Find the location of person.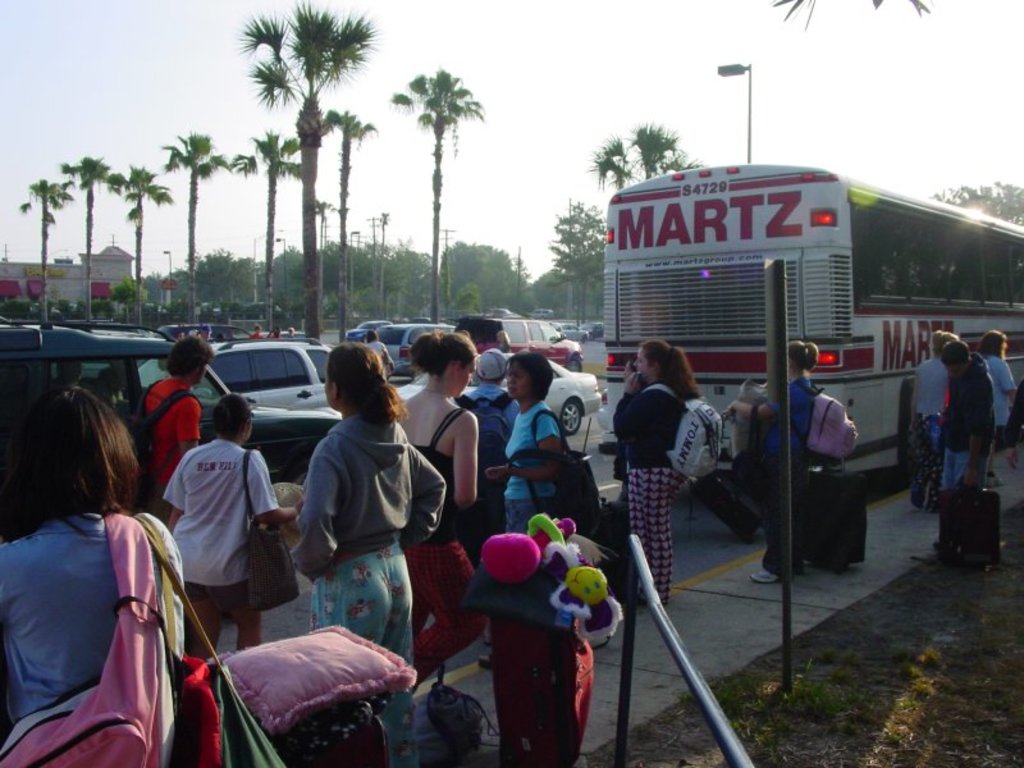
Location: <box>164,388,306,662</box>.
